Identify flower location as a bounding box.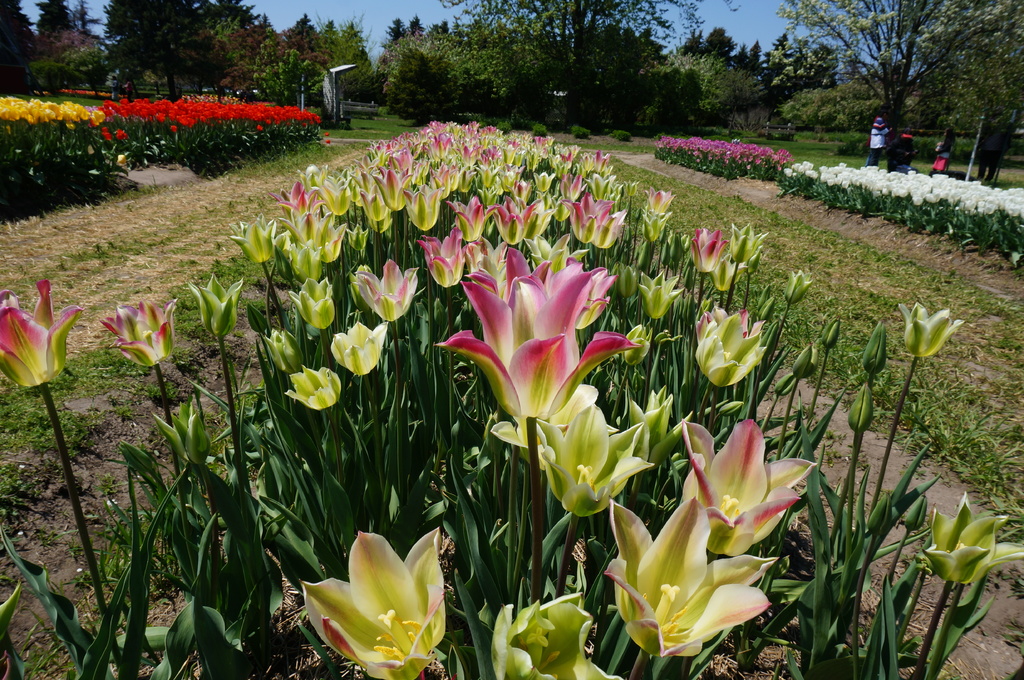
bbox(0, 276, 89, 397).
